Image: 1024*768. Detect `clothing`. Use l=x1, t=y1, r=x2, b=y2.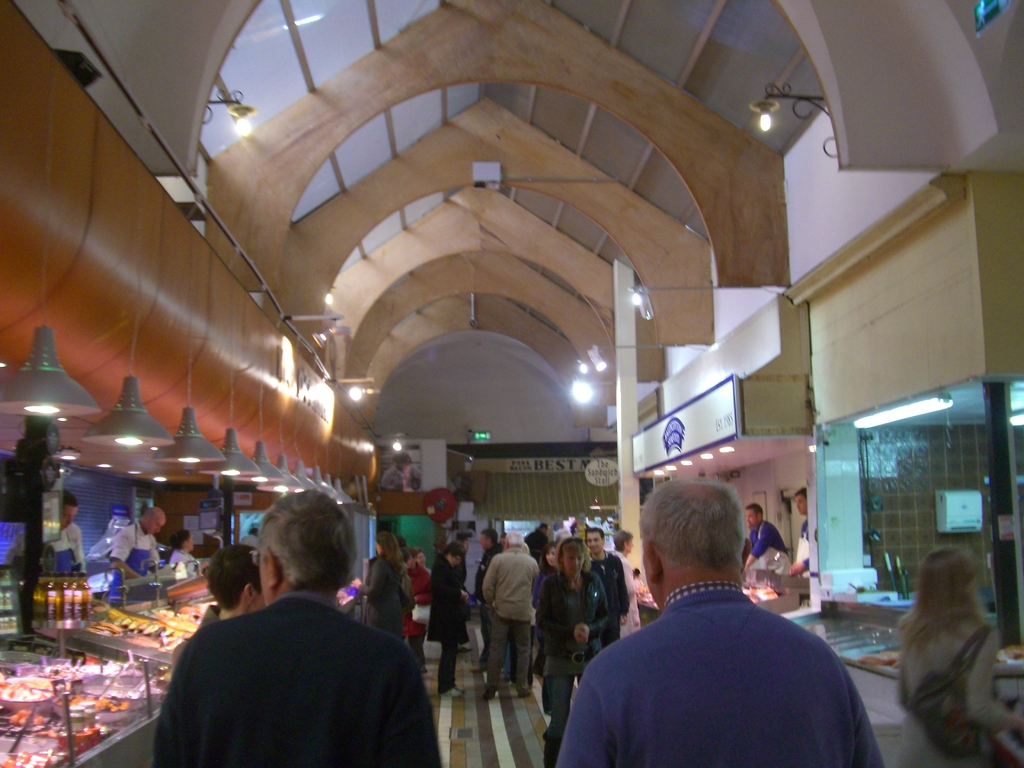
l=595, t=550, r=616, b=642.
